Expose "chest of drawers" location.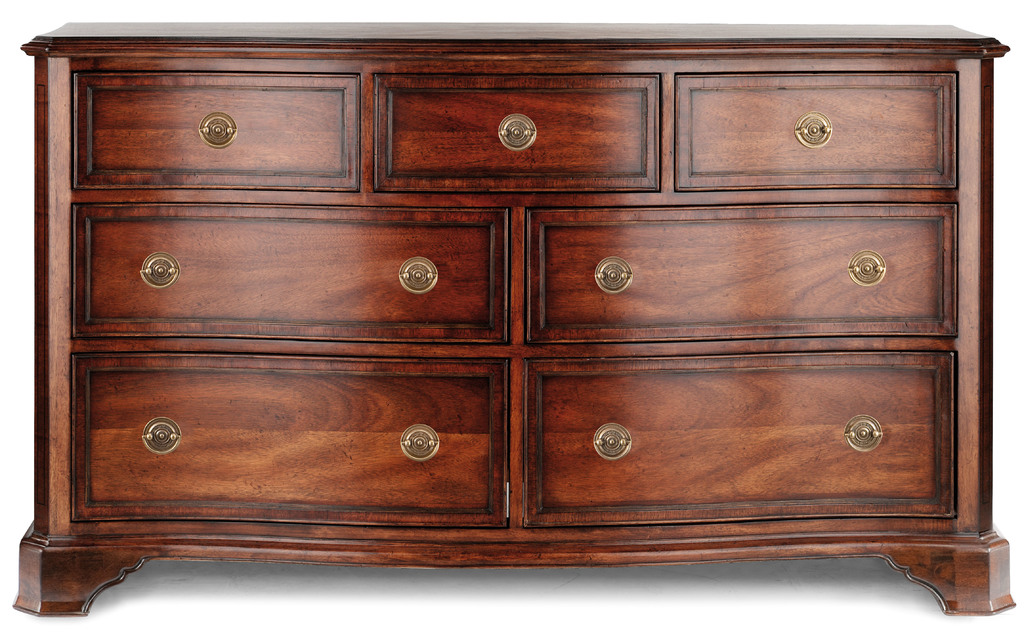
Exposed at pyautogui.locateOnScreen(10, 19, 1018, 618).
